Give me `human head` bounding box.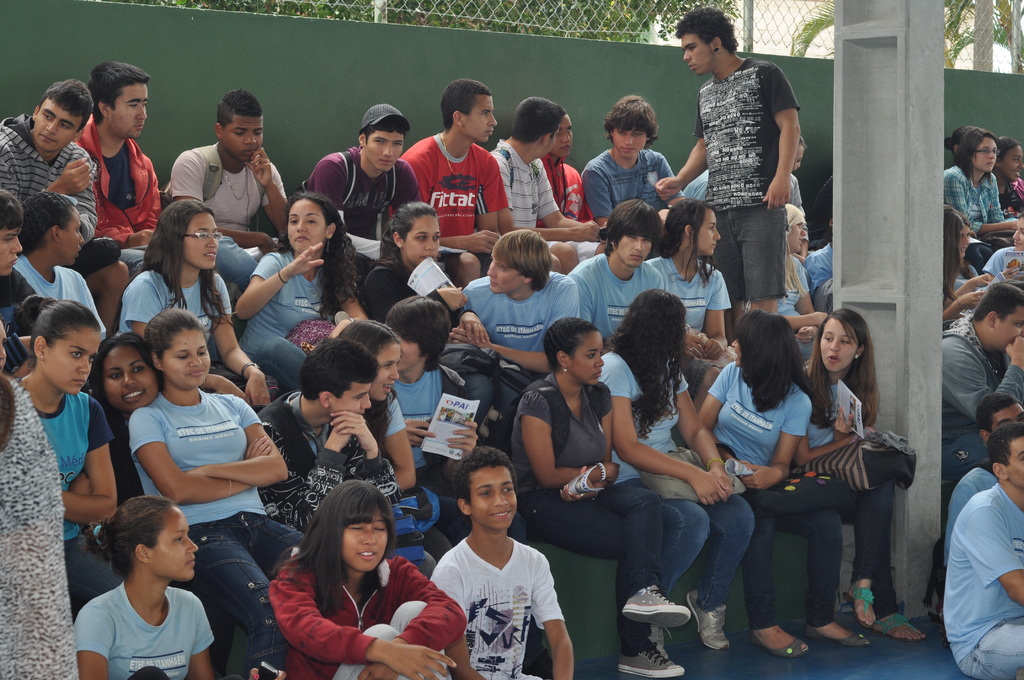
left=668, top=196, right=719, bottom=252.
